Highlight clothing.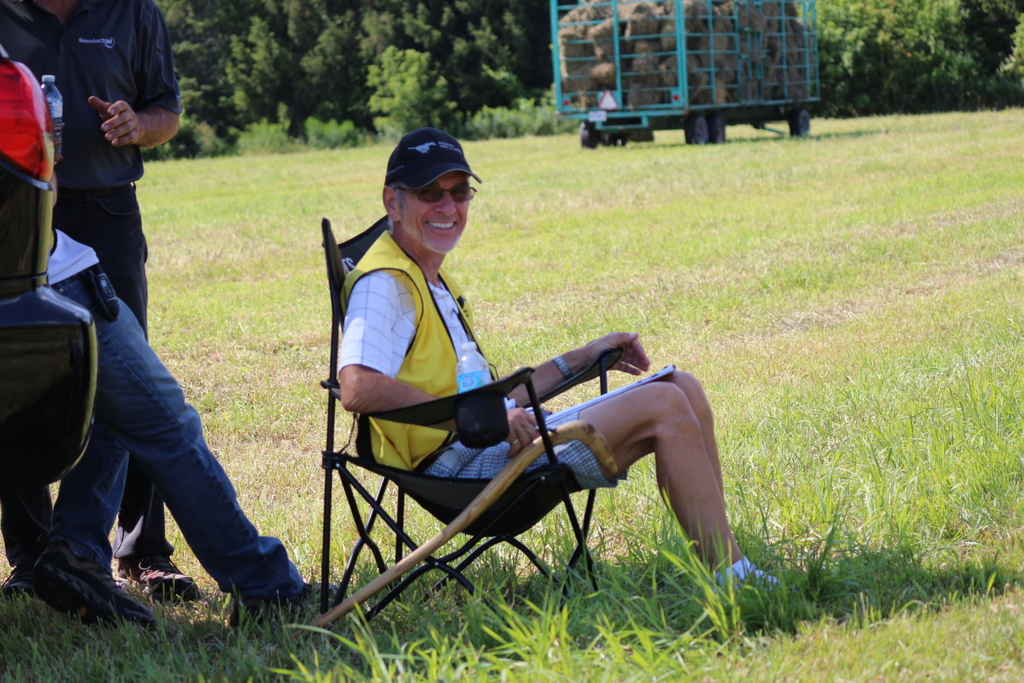
Highlighted region: 0:0:181:577.
